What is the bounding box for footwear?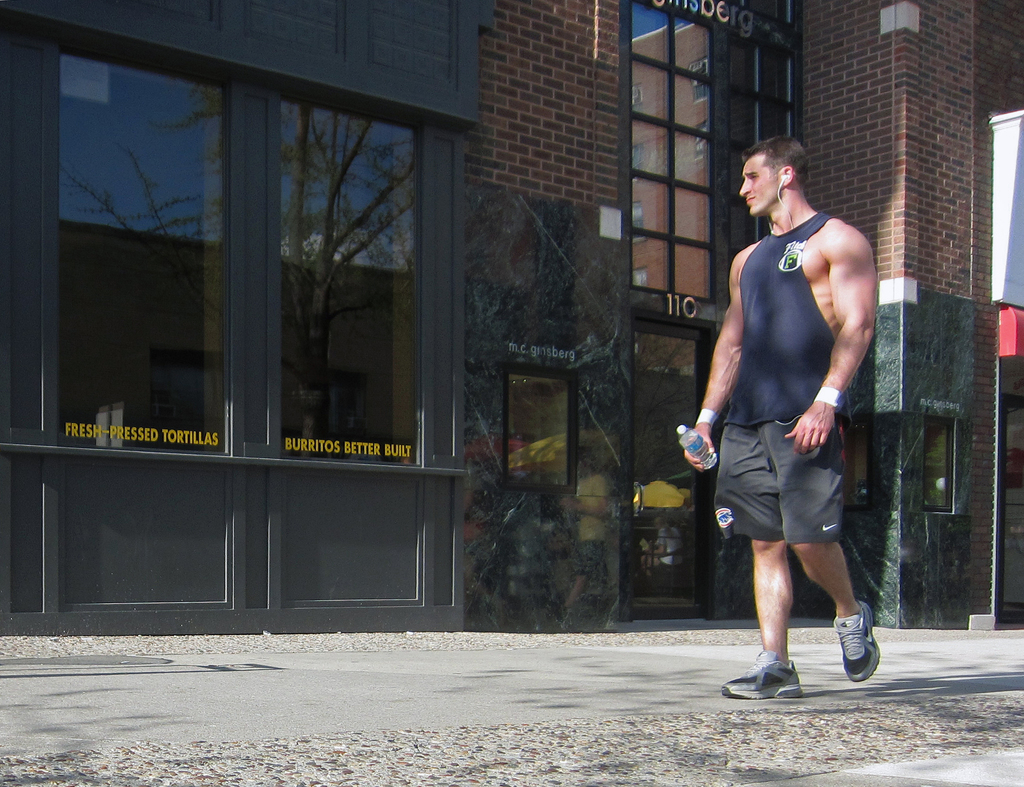
[743,642,824,711].
